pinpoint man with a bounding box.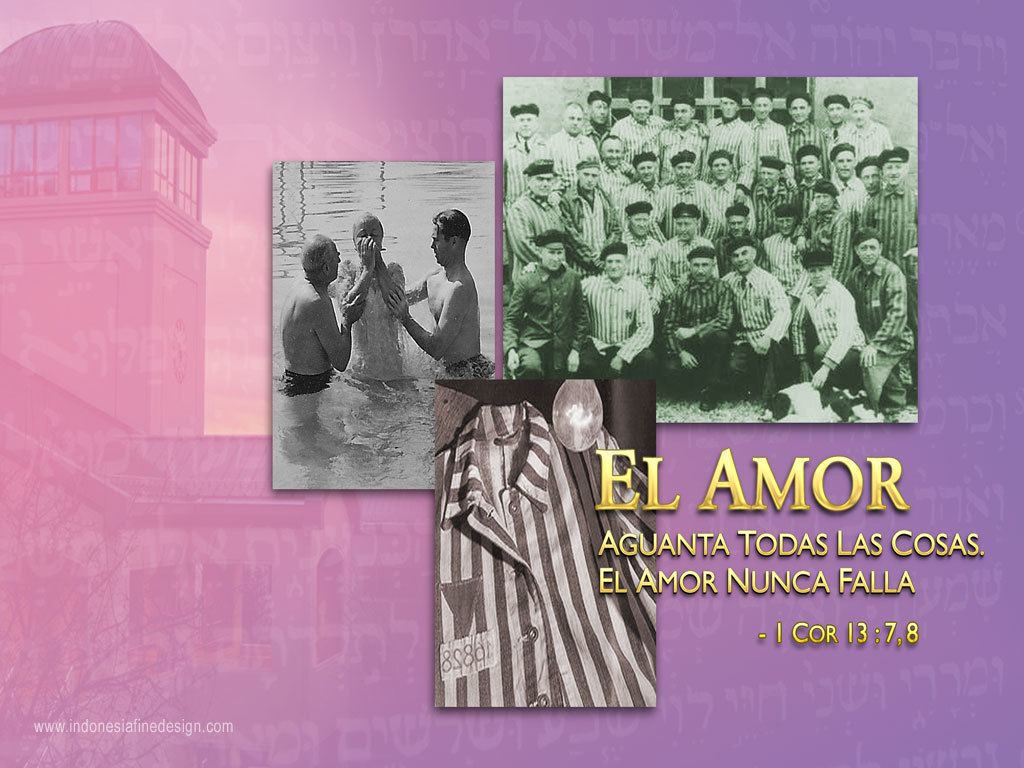
[left=400, top=195, right=489, bottom=381].
